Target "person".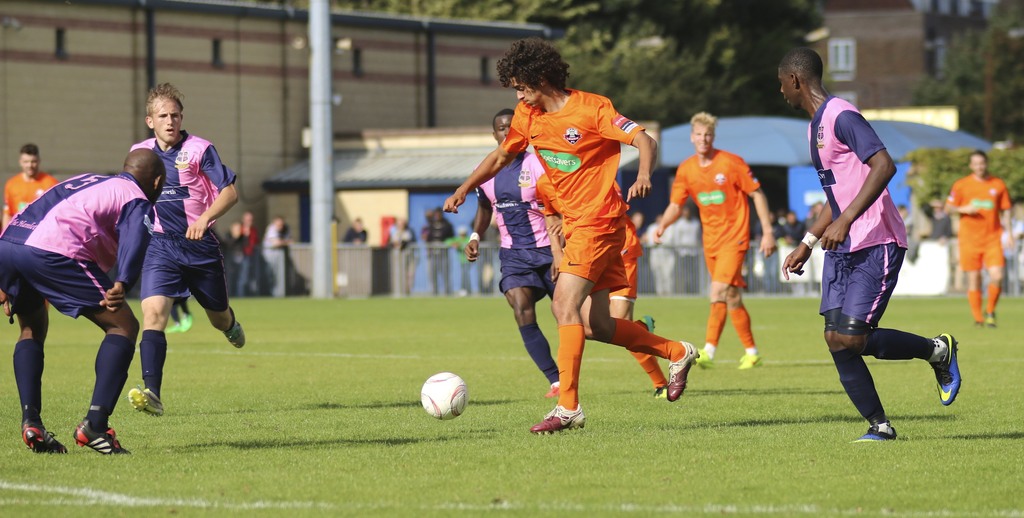
Target region: (777,49,962,446).
